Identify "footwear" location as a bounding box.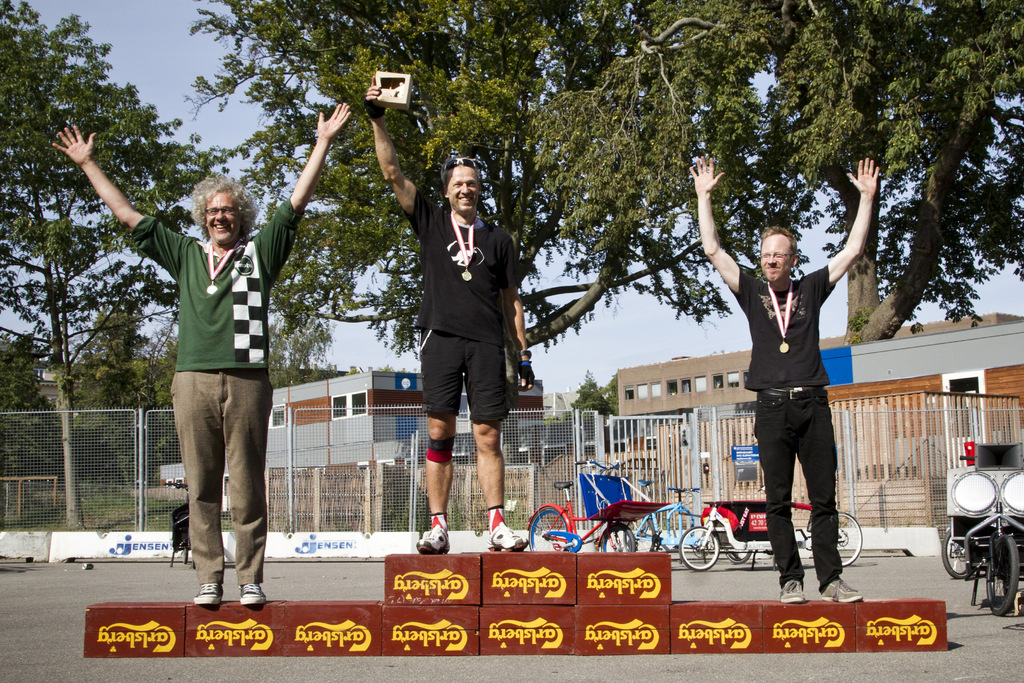
<box>191,577,225,607</box>.
